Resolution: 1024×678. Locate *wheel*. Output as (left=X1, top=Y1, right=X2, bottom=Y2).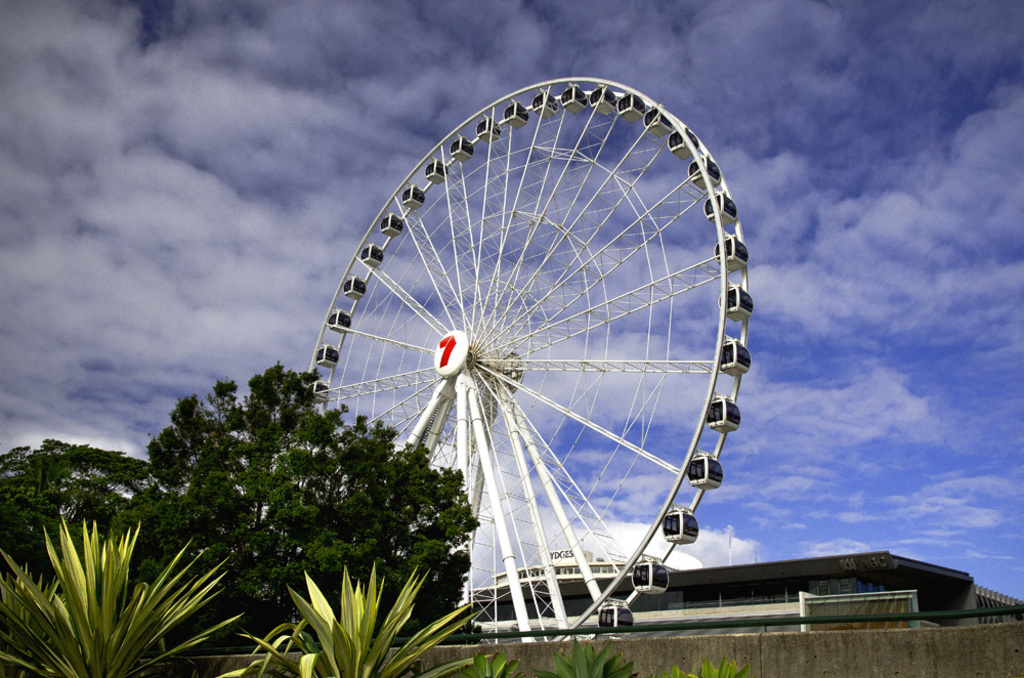
(left=300, top=78, right=748, bottom=638).
